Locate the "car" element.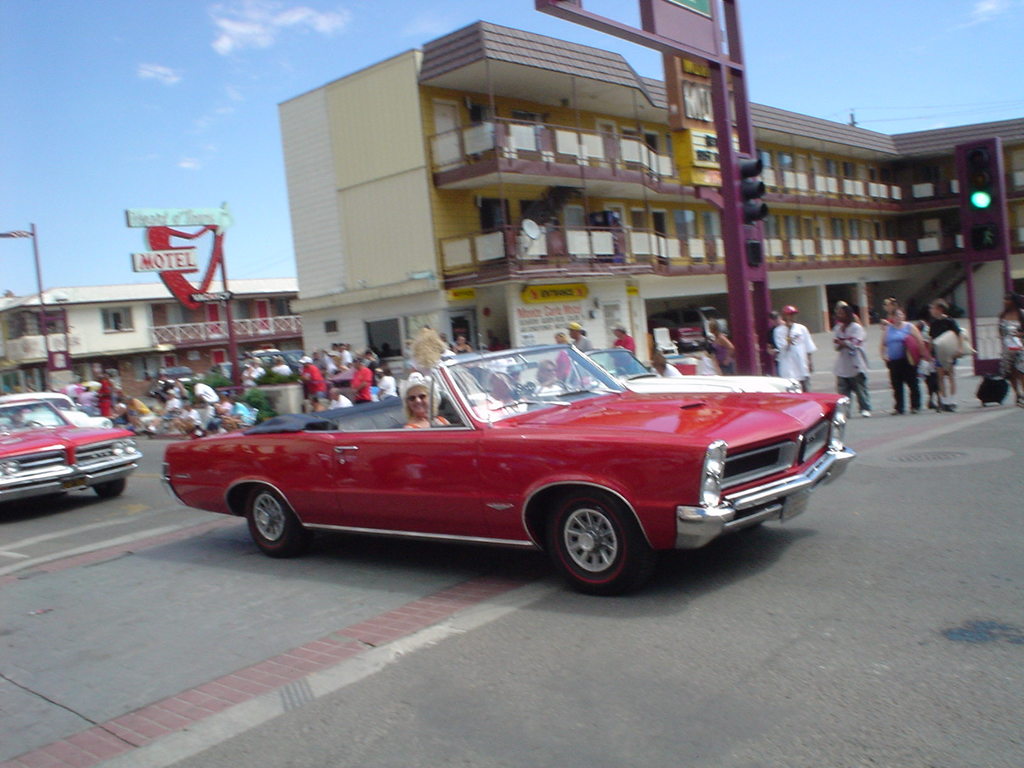
Element bbox: bbox=(506, 346, 803, 390).
